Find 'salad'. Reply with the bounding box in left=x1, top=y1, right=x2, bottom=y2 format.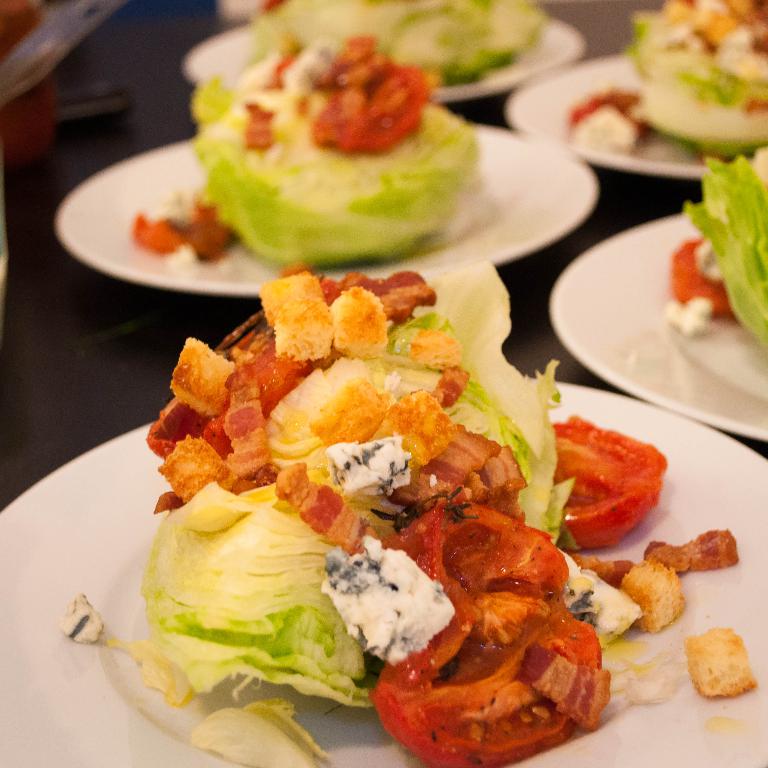
left=660, top=133, right=767, bottom=383.
